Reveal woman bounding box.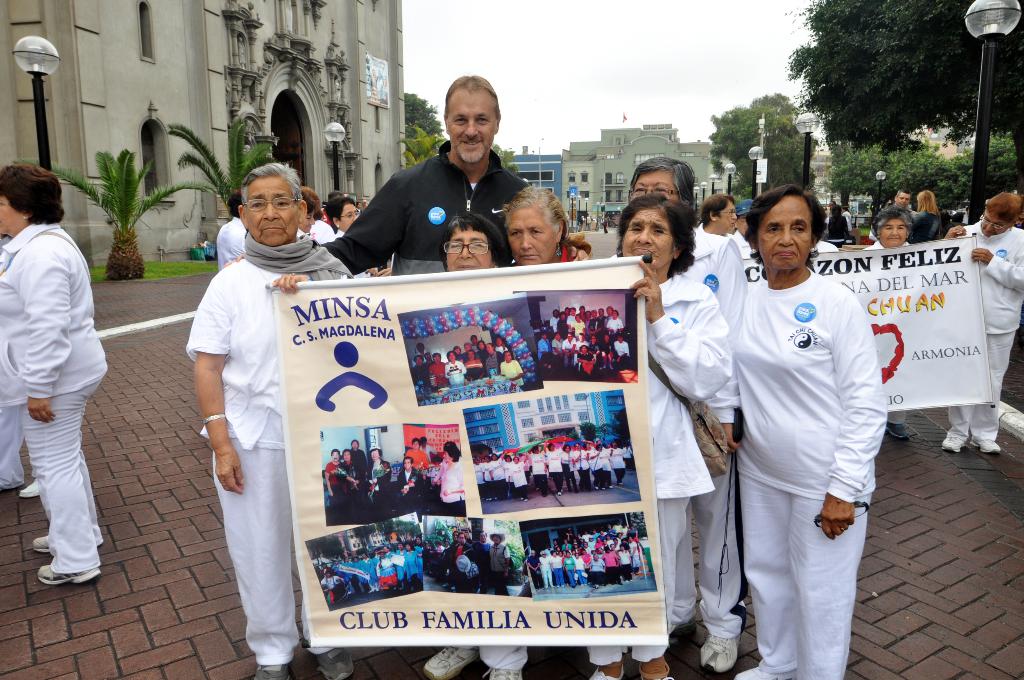
Revealed: BBox(422, 209, 536, 679).
